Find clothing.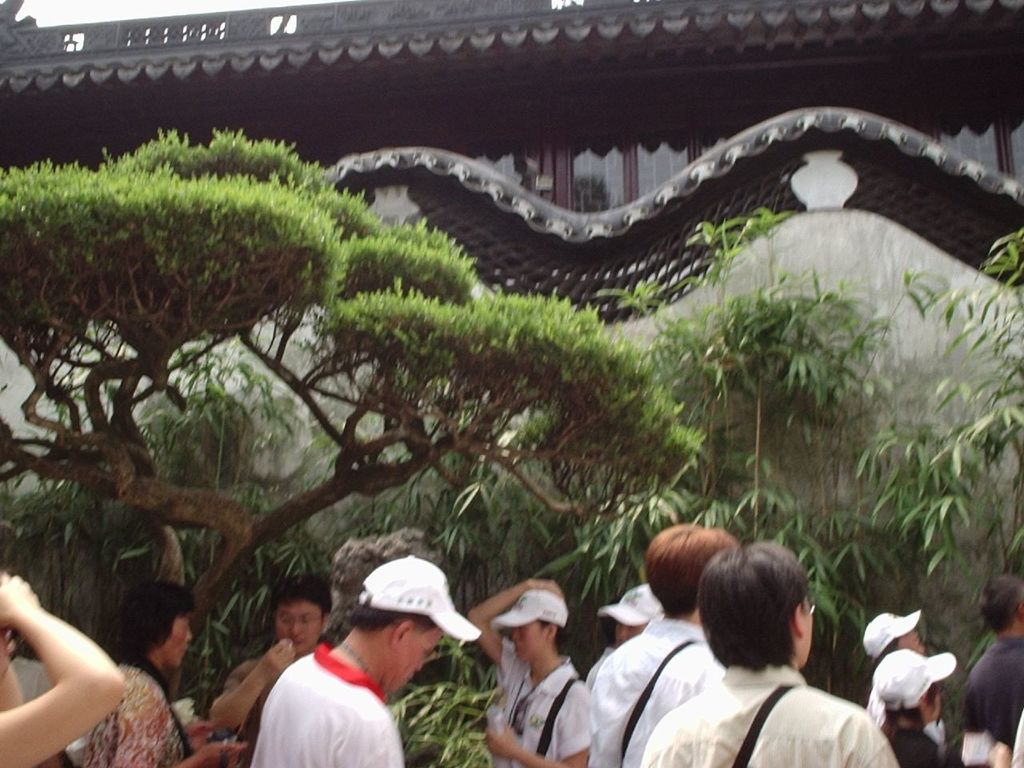
region(233, 617, 431, 759).
